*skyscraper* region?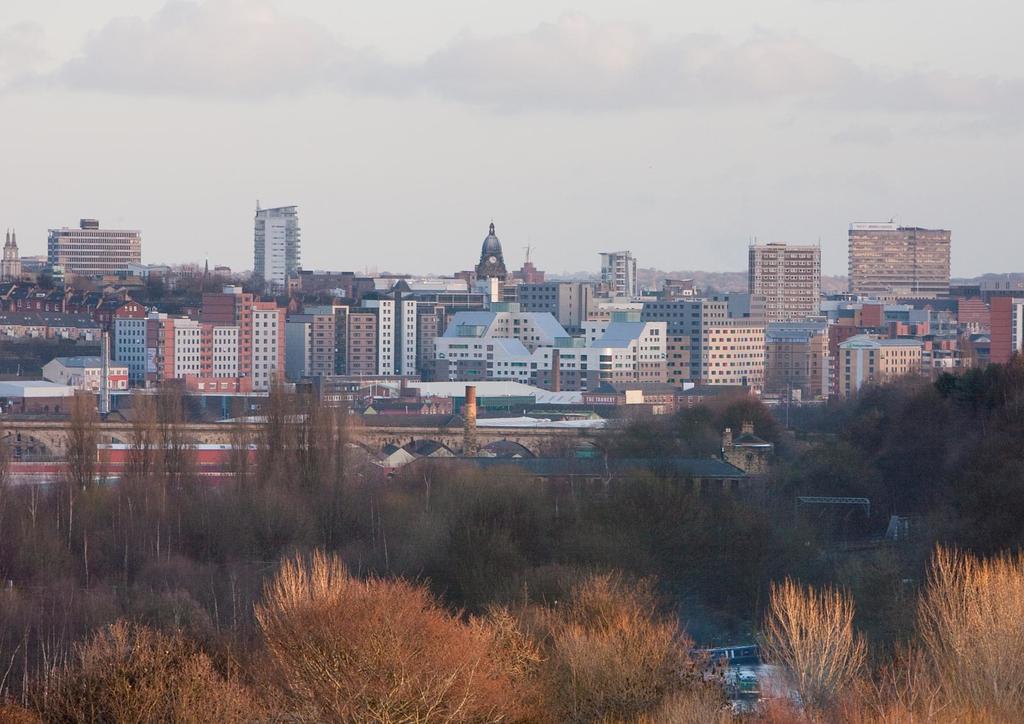
bbox=[751, 225, 843, 330]
